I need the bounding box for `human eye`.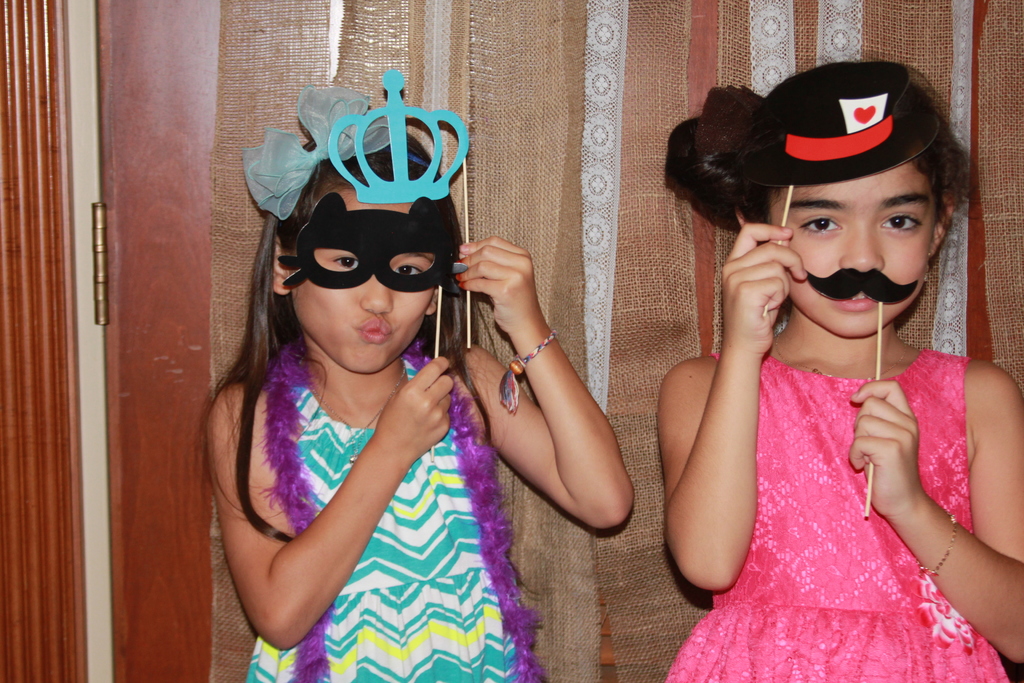
Here it is: 392, 259, 427, 276.
